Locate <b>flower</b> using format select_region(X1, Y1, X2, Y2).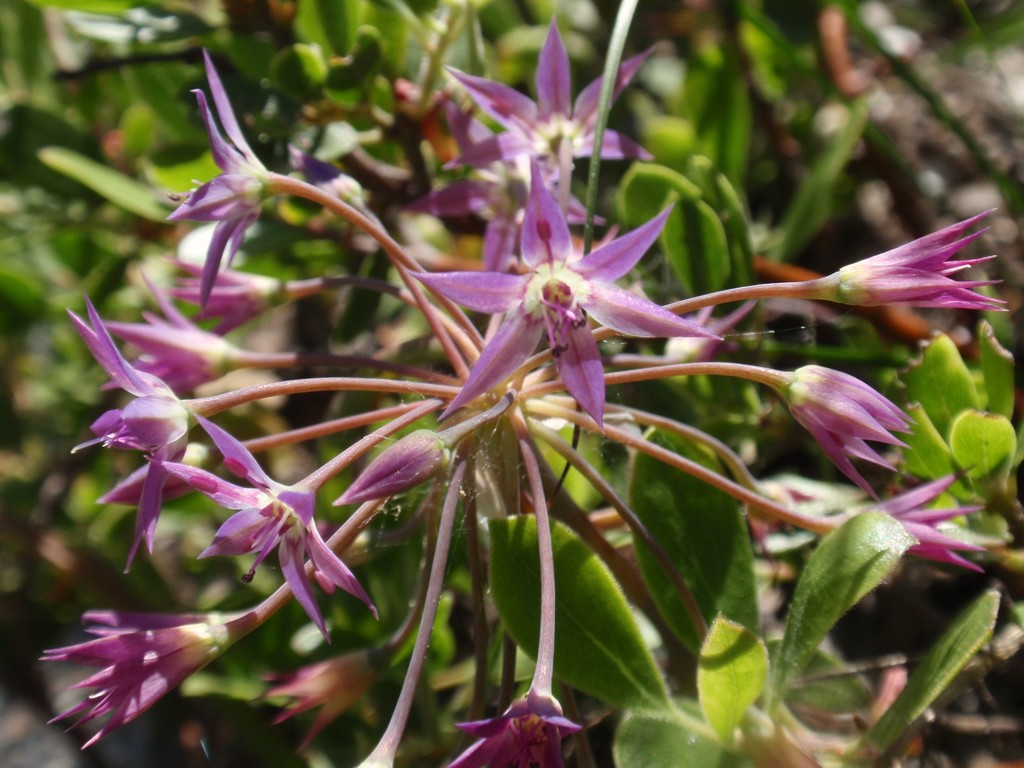
select_region(444, 685, 593, 767).
